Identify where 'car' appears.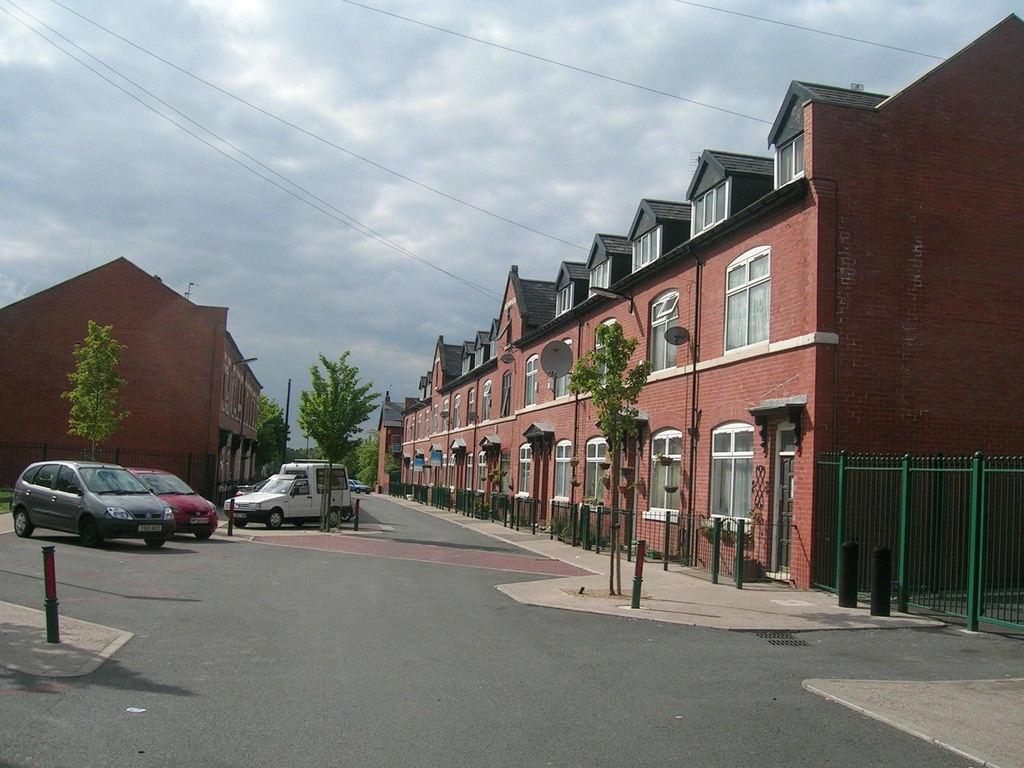
Appears at 131, 468, 213, 544.
